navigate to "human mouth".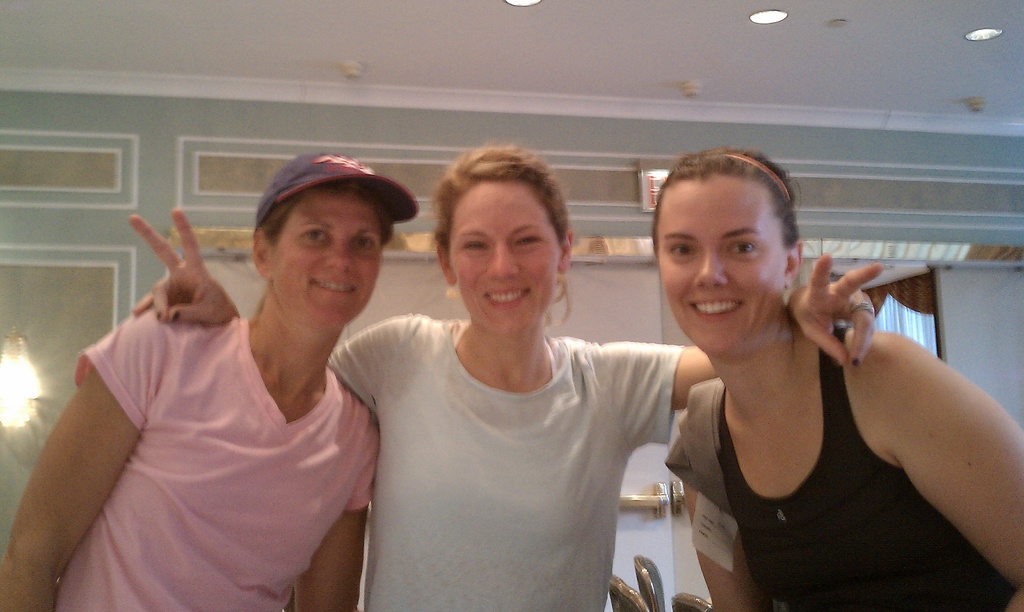
Navigation target: {"x1": 305, "y1": 277, "x2": 362, "y2": 295}.
